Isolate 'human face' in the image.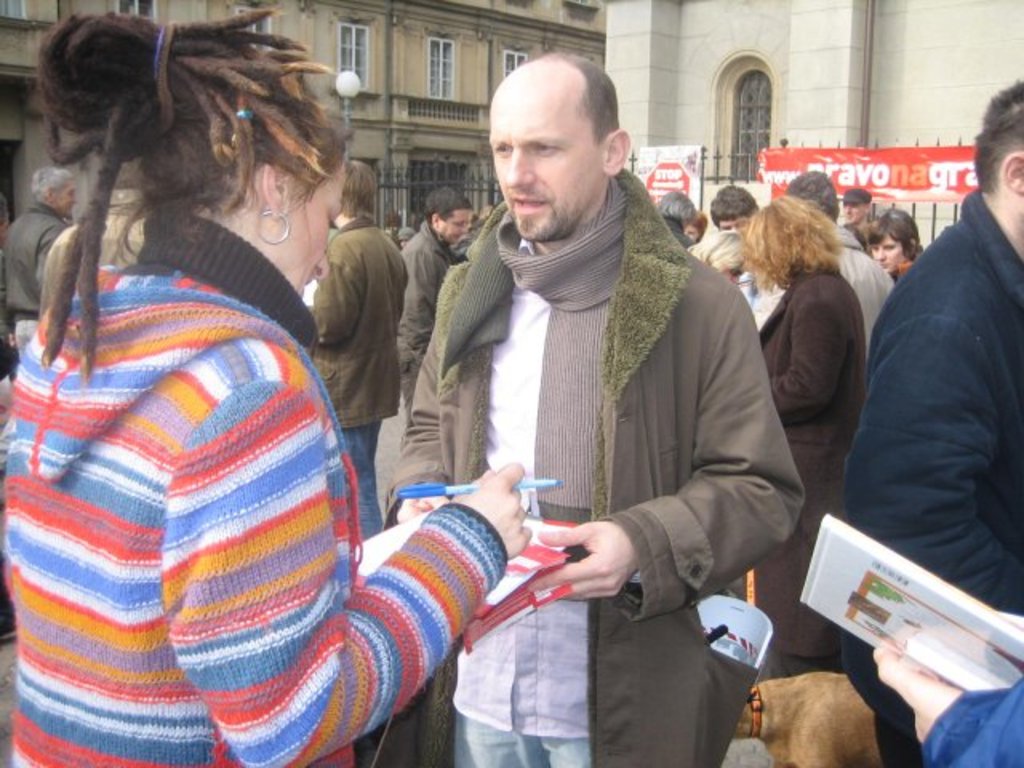
Isolated region: 56/178/78/214.
